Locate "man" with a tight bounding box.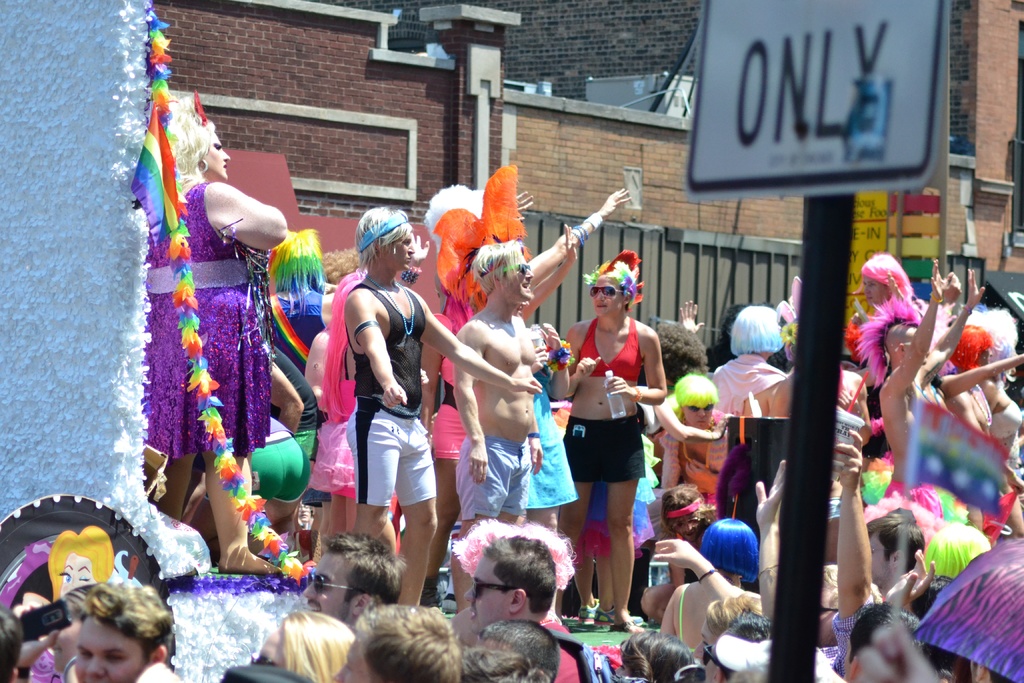
bbox=[325, 602, 465, 682].
